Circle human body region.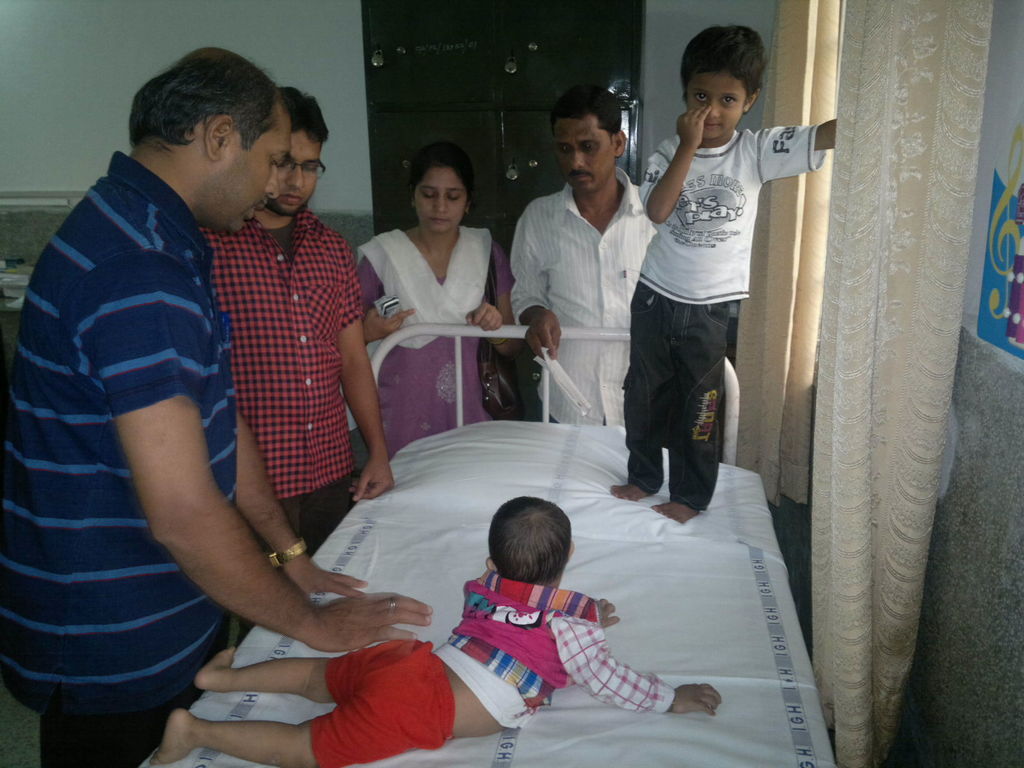
Region: bbox=[0, 47, 431, 767].
